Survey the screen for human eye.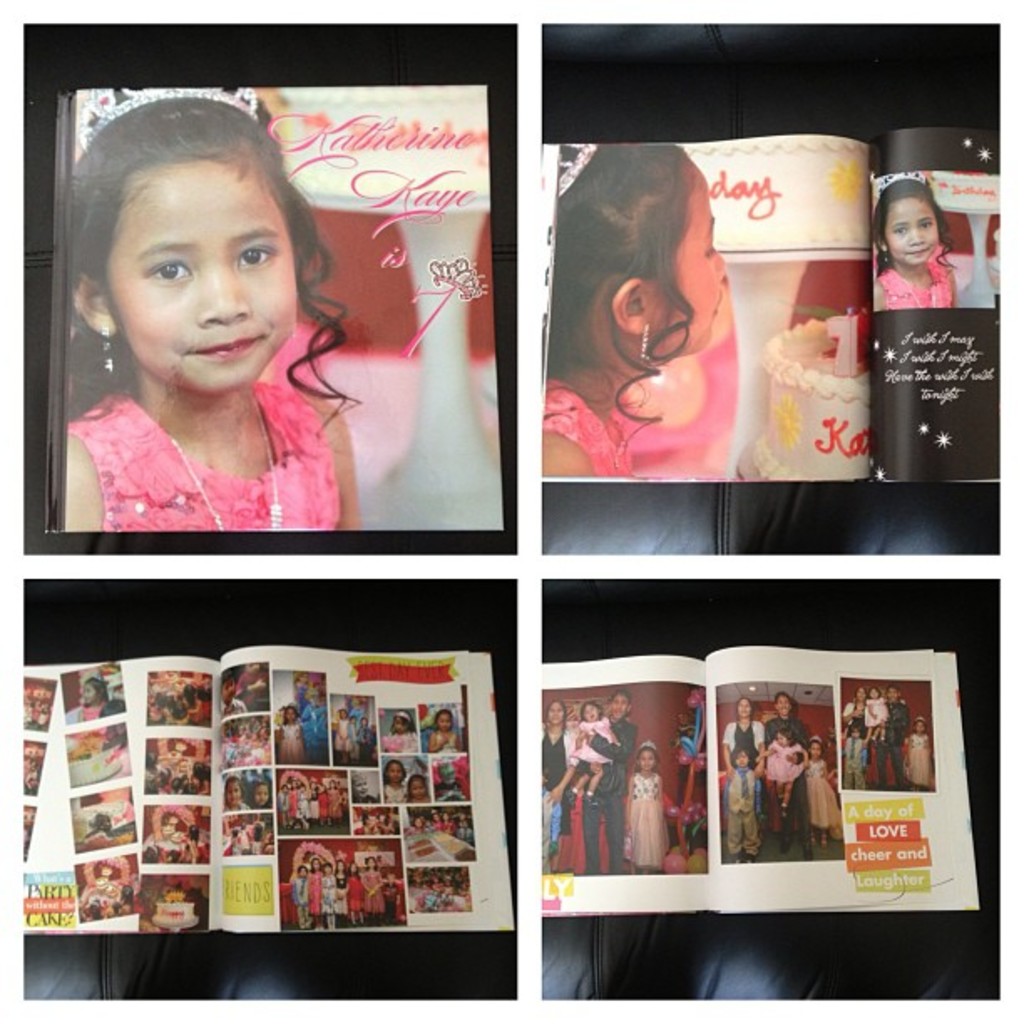
Survey found: 915:219:934:231.
